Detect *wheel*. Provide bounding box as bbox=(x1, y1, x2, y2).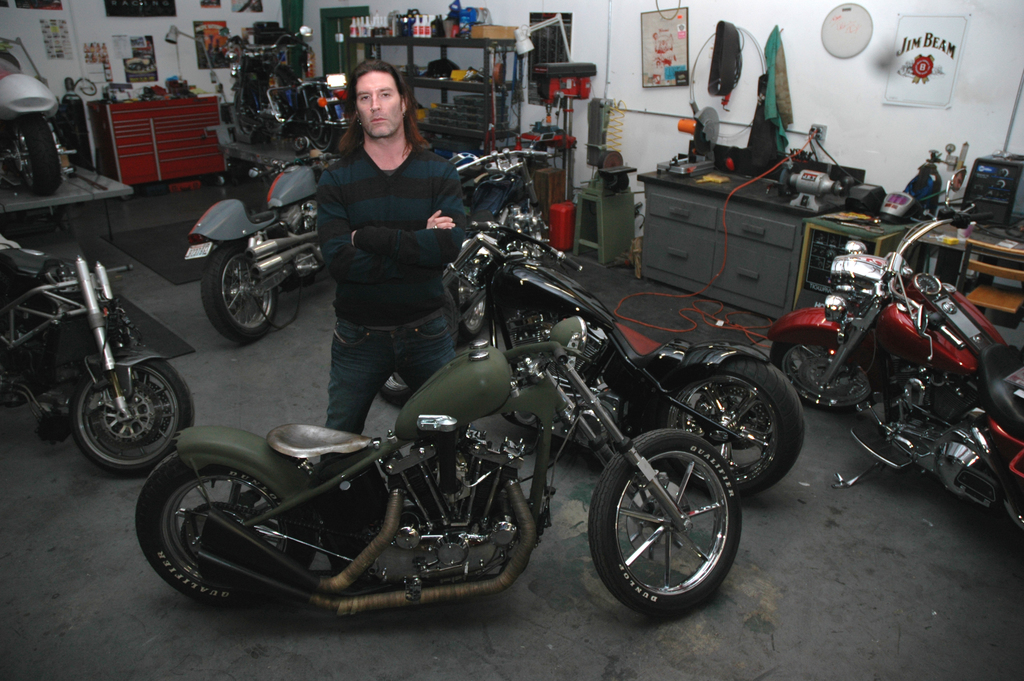
bbox=(595, 436, 741, 619).
